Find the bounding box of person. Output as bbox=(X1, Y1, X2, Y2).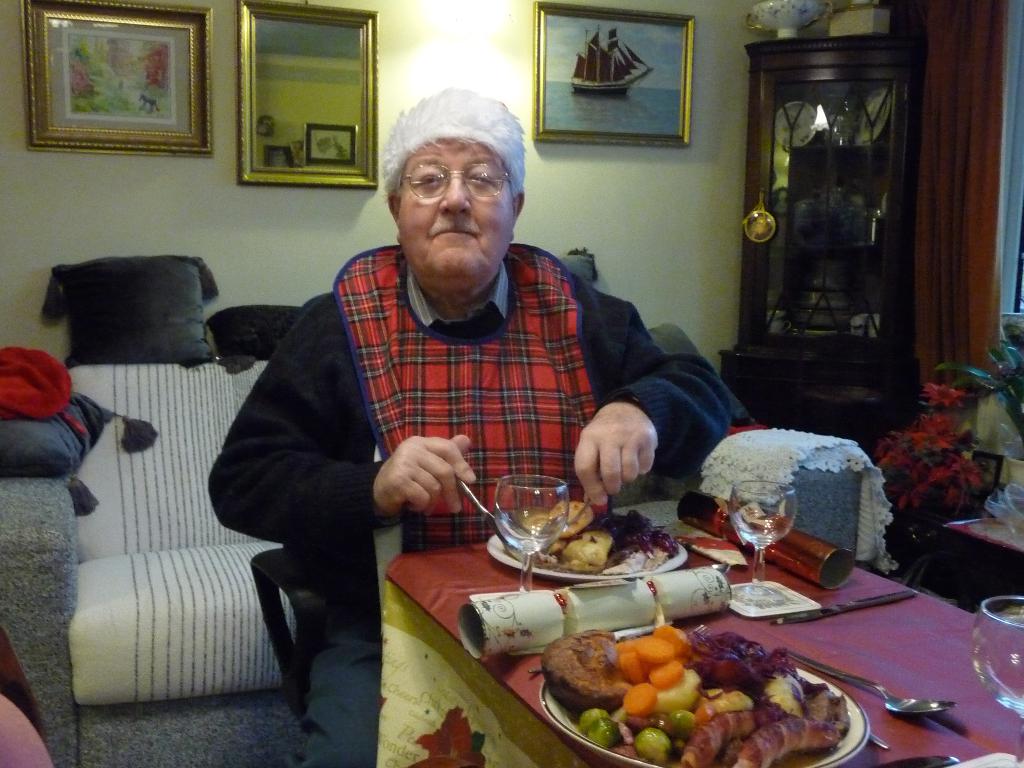
bbox=(207, 88, 740, 767).
